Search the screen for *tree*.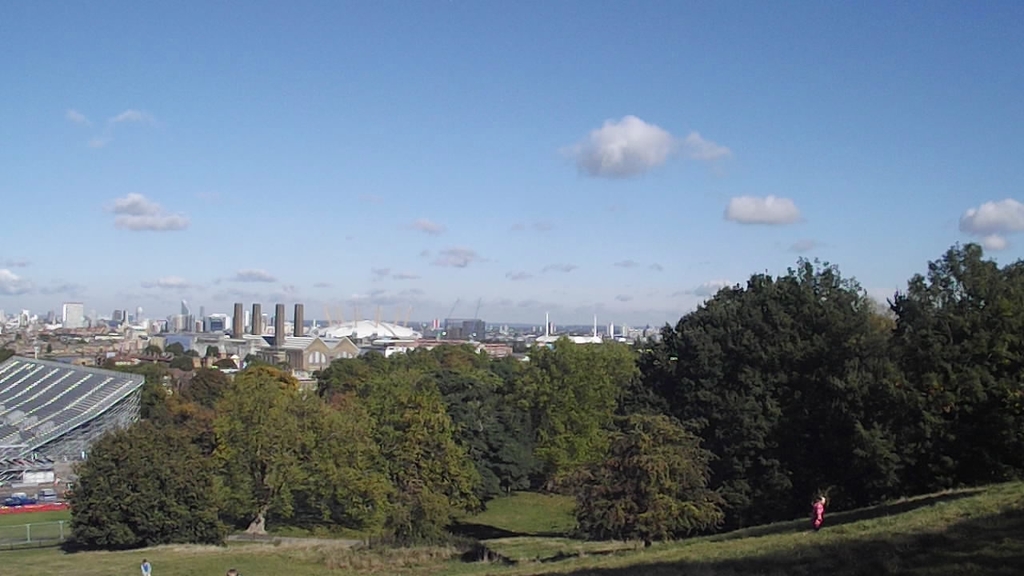
Found at 641,239,918,521.
